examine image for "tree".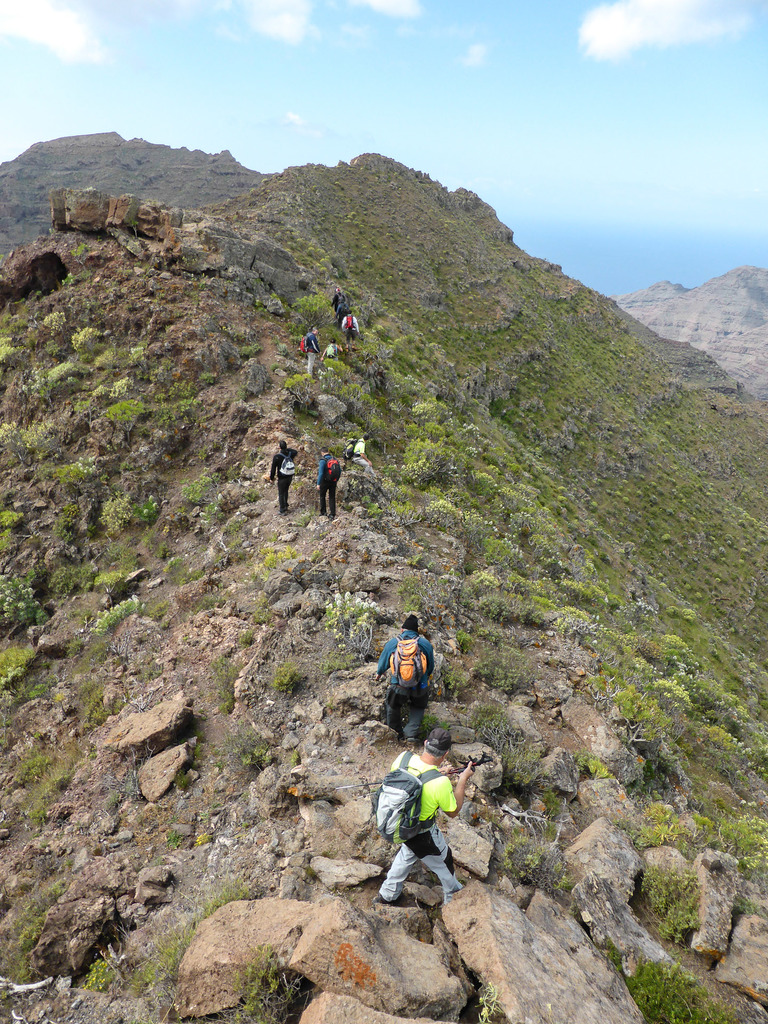
Examination result: 321,590,378,662.
